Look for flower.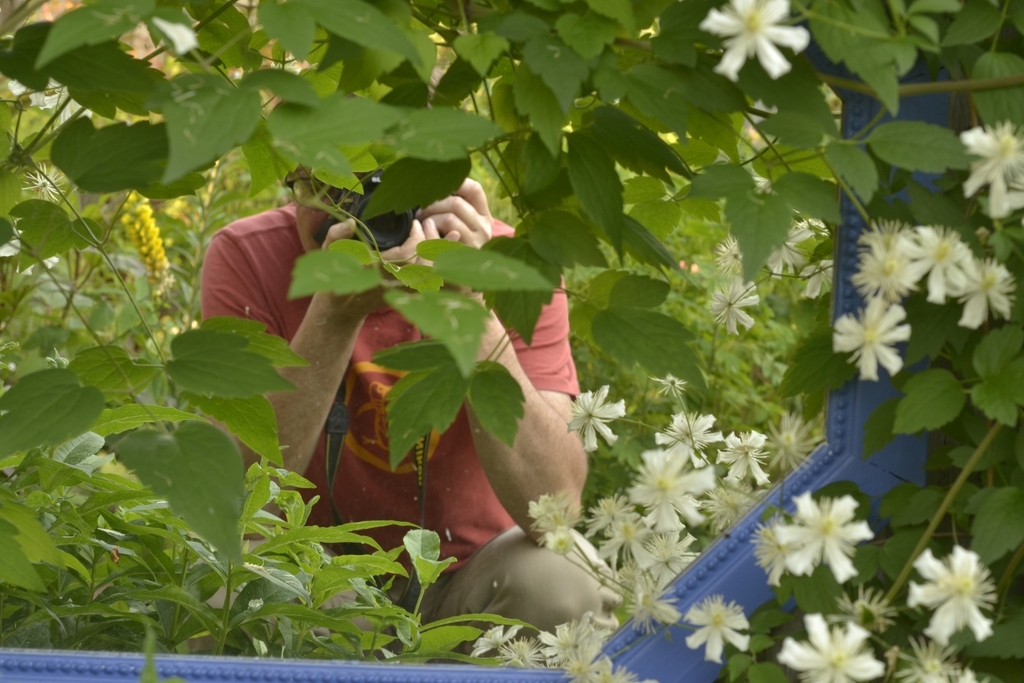
Found: (19,161,67,207).
